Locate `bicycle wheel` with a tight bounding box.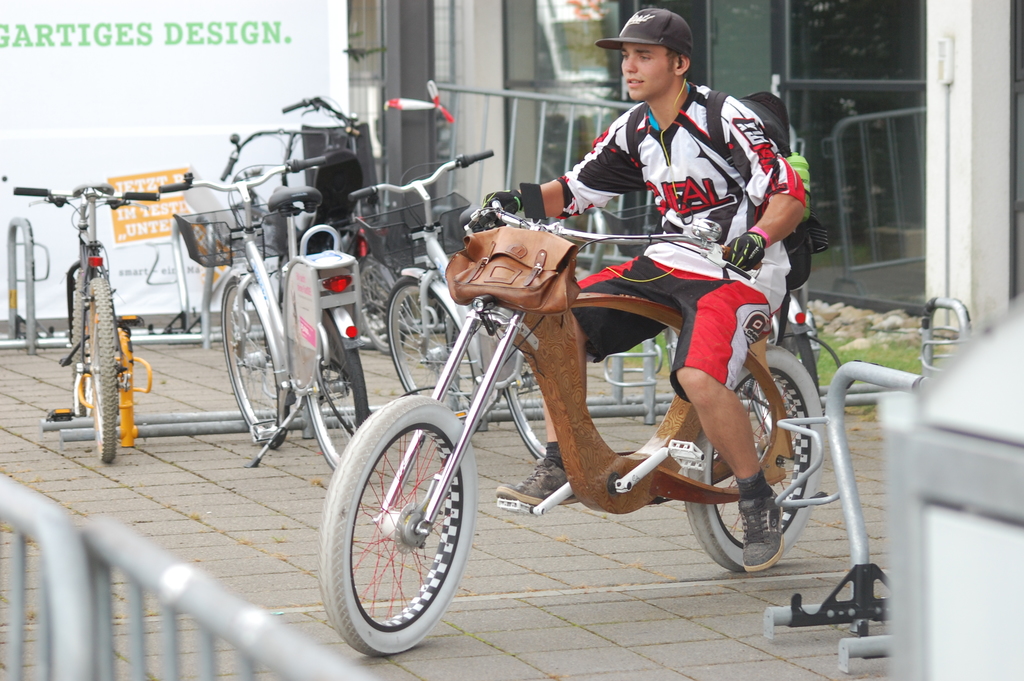
box=[216, 268, 294, 447].
